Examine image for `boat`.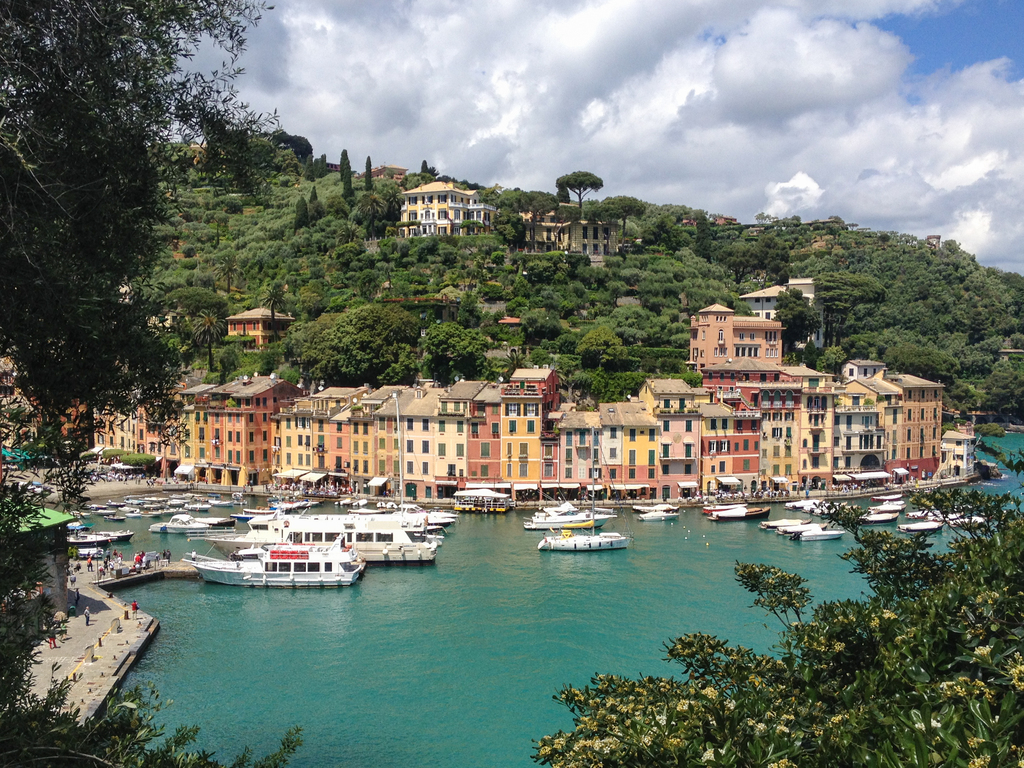
Examination result: {"left": 923, "top": 498, "right": 974, "bottom": 511}.
